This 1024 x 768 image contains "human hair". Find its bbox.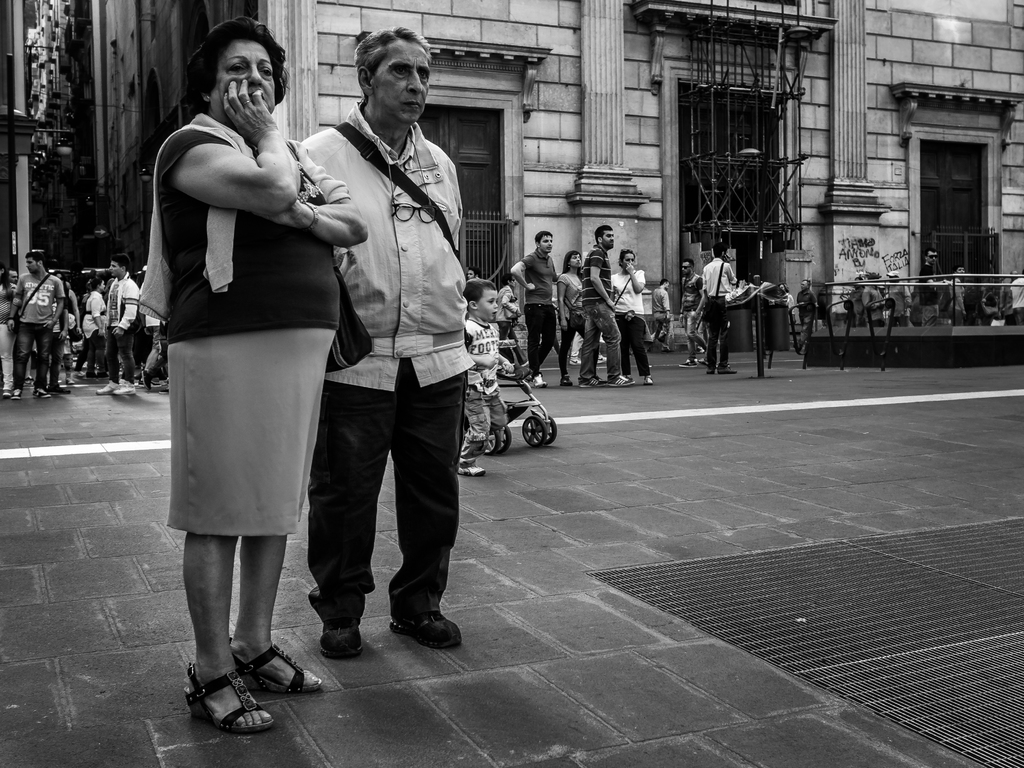
468,266,480,276.
